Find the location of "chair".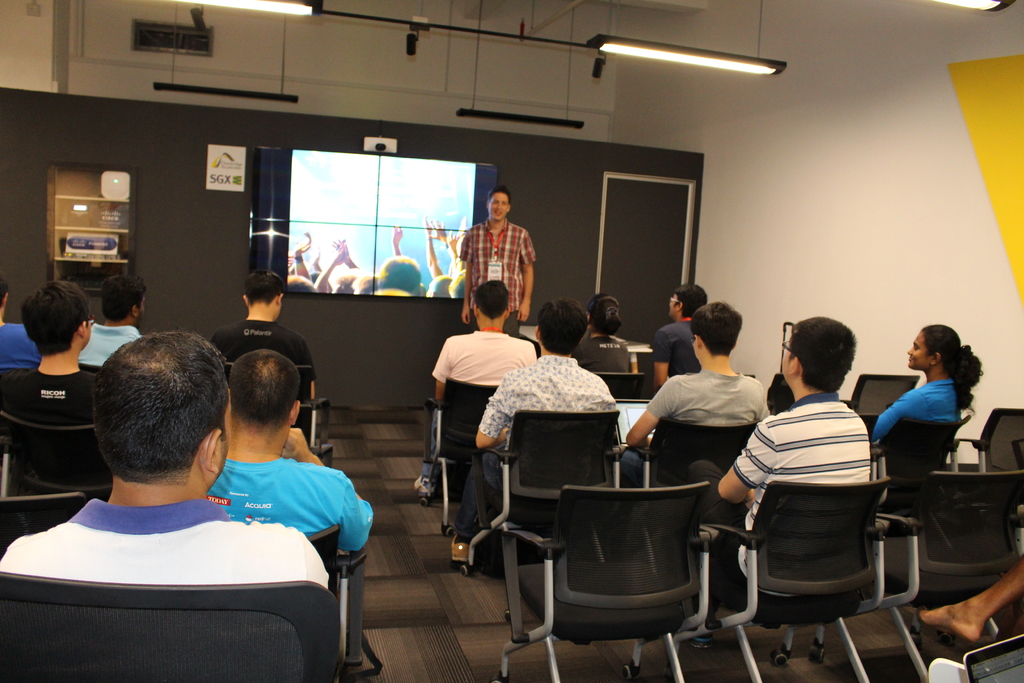
Location: Rect(925, 407, 1023, 539).
